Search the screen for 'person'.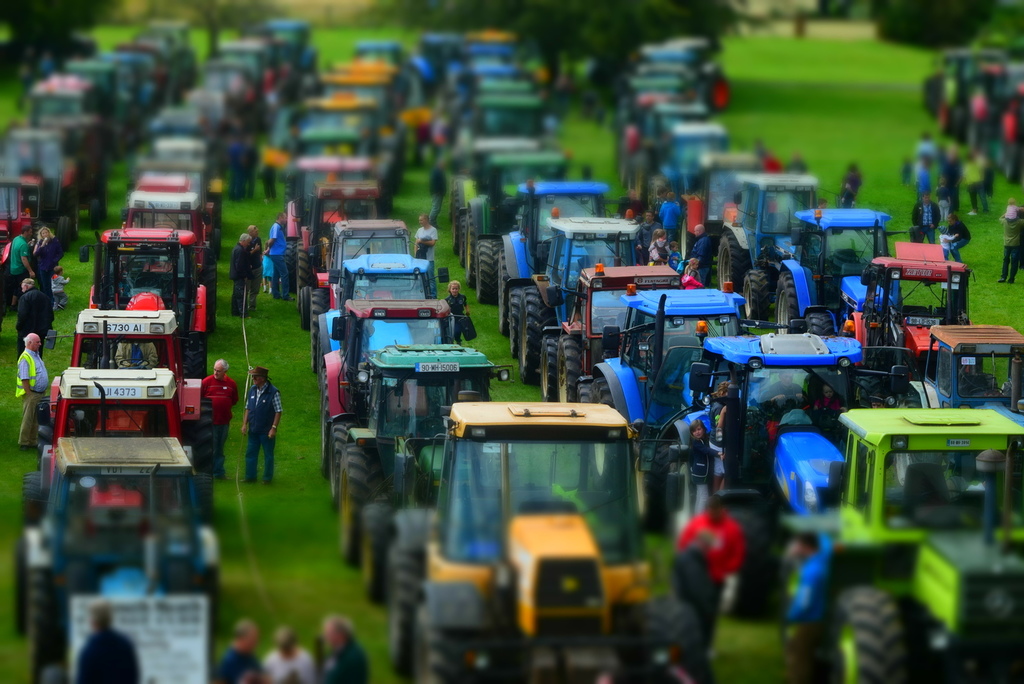
Found at Rect(13, 271, 53, 360).
